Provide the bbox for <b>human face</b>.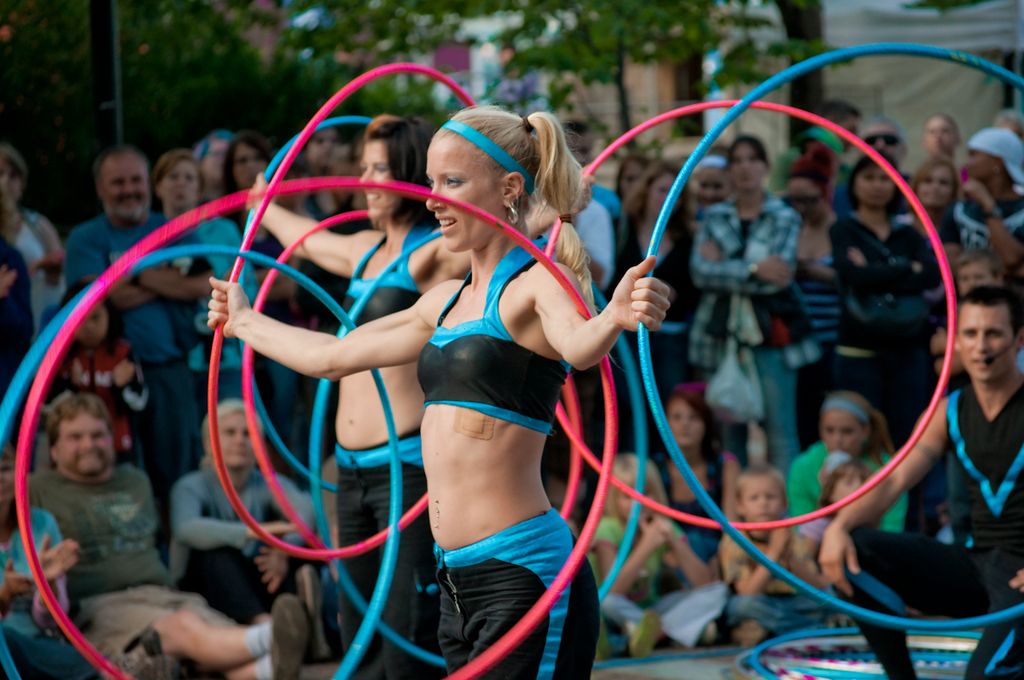
701,168,735,206.
